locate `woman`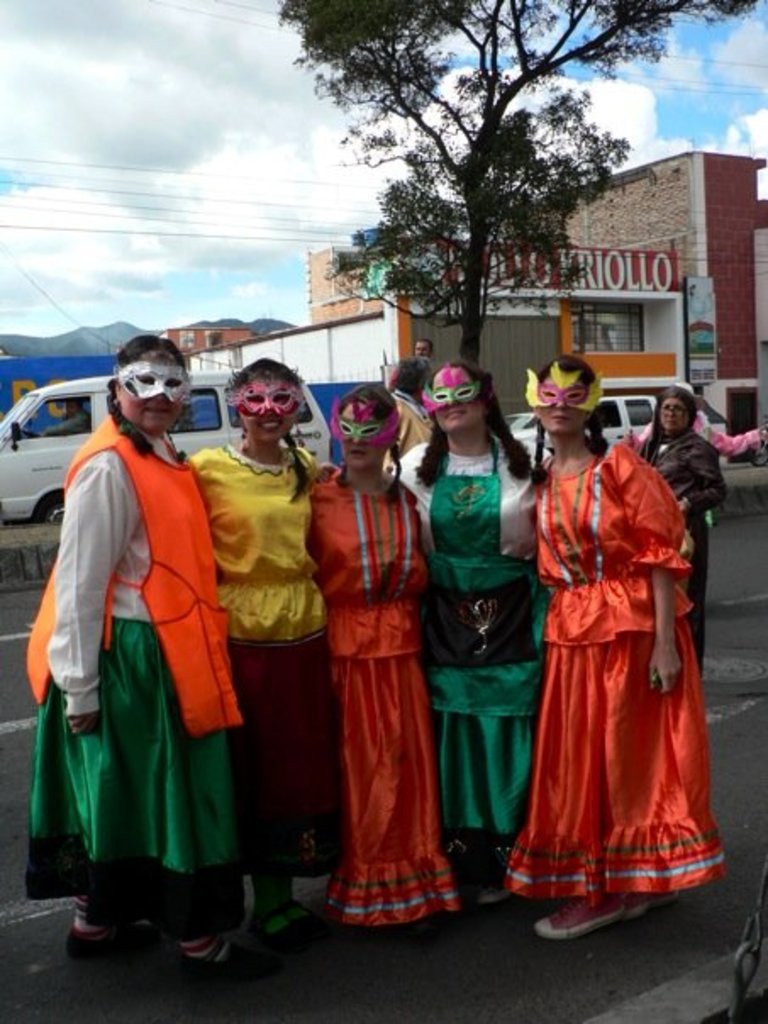
locate(190, 351, 359, 949)
